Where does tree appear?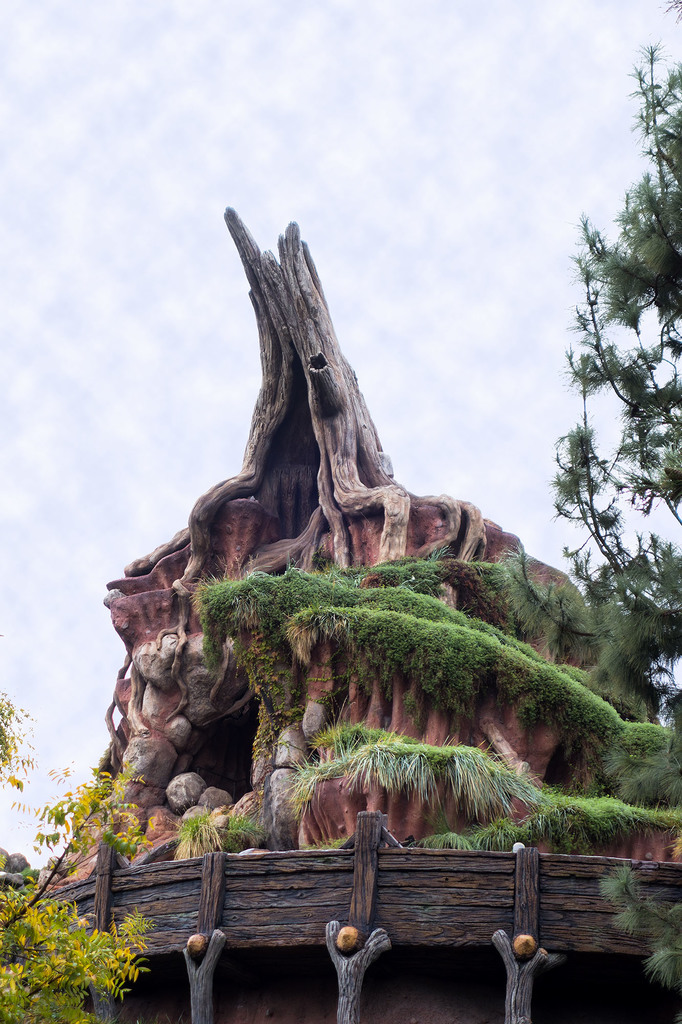
Appears at x1=0, y1=684, x2=196, y2=1023.
